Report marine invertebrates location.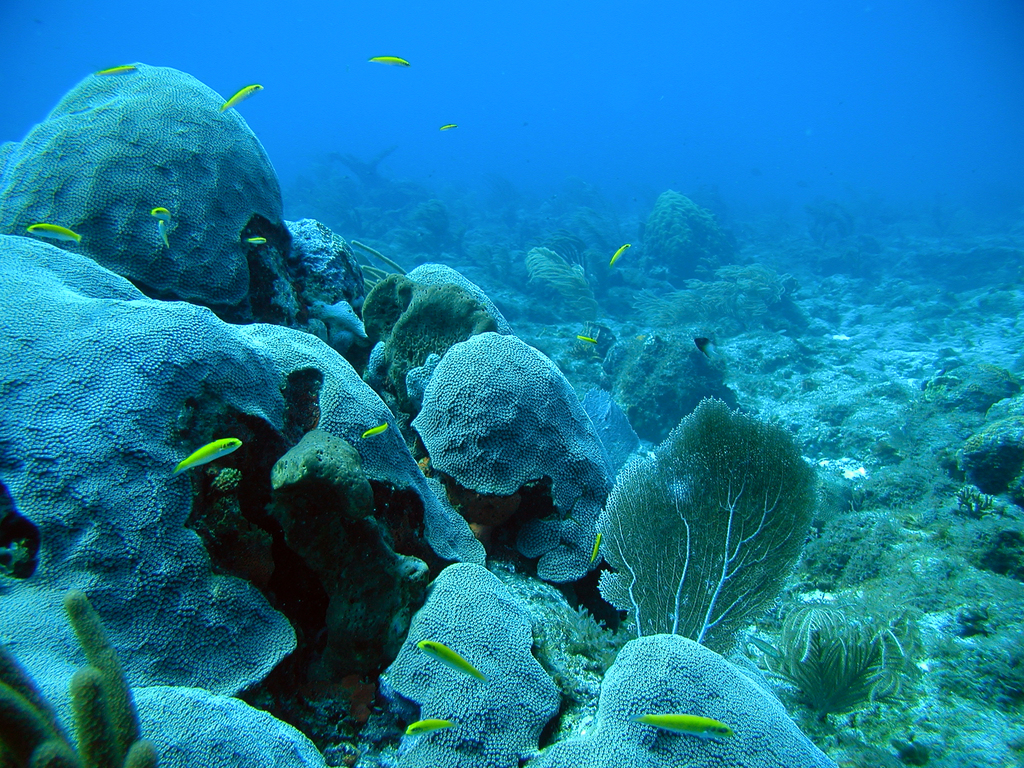
Report: x1=0 y1=50 x2=305 y2=325.
